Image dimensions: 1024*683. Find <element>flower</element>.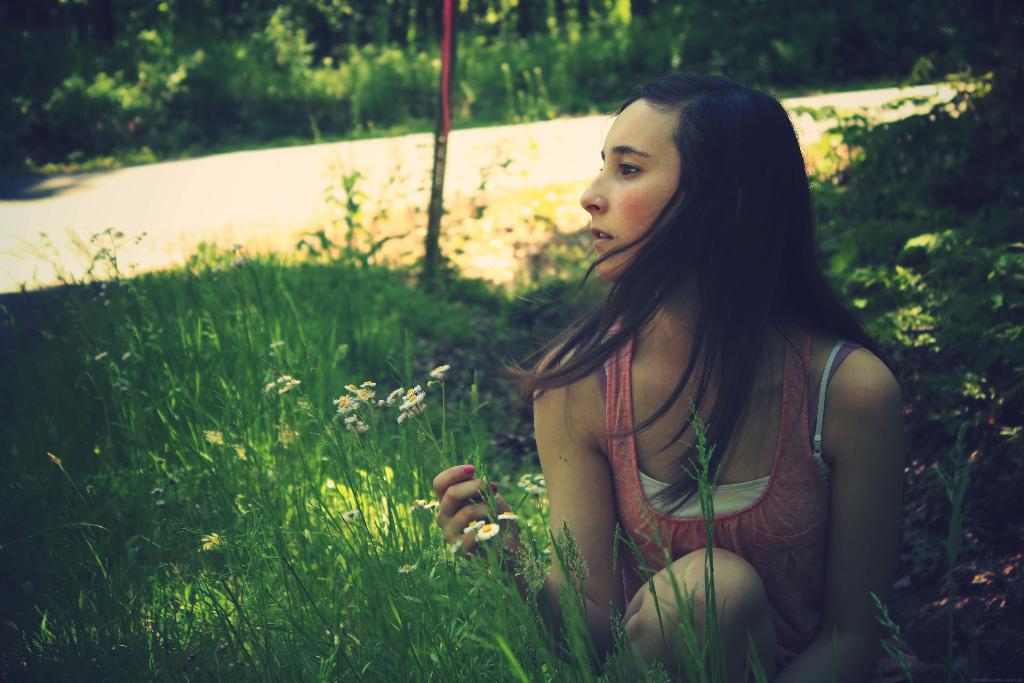
<bbox>199, 530, 225, 557</bbox>.
